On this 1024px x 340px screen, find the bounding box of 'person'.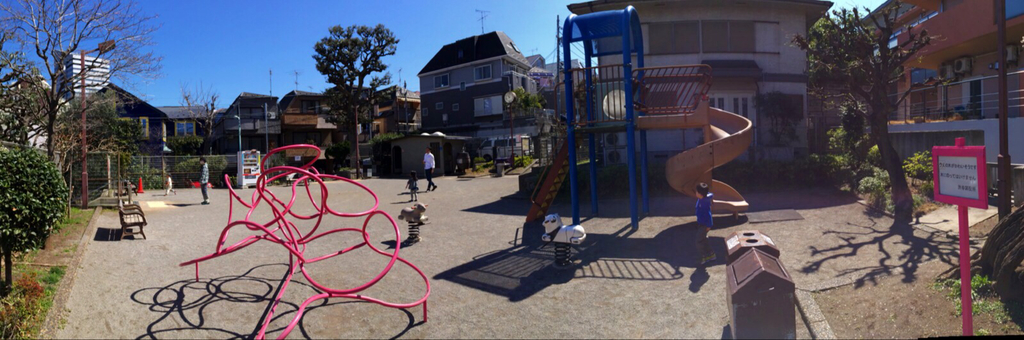
Bounding box: [x1=422, y1=147, x2=436, y2=192].
